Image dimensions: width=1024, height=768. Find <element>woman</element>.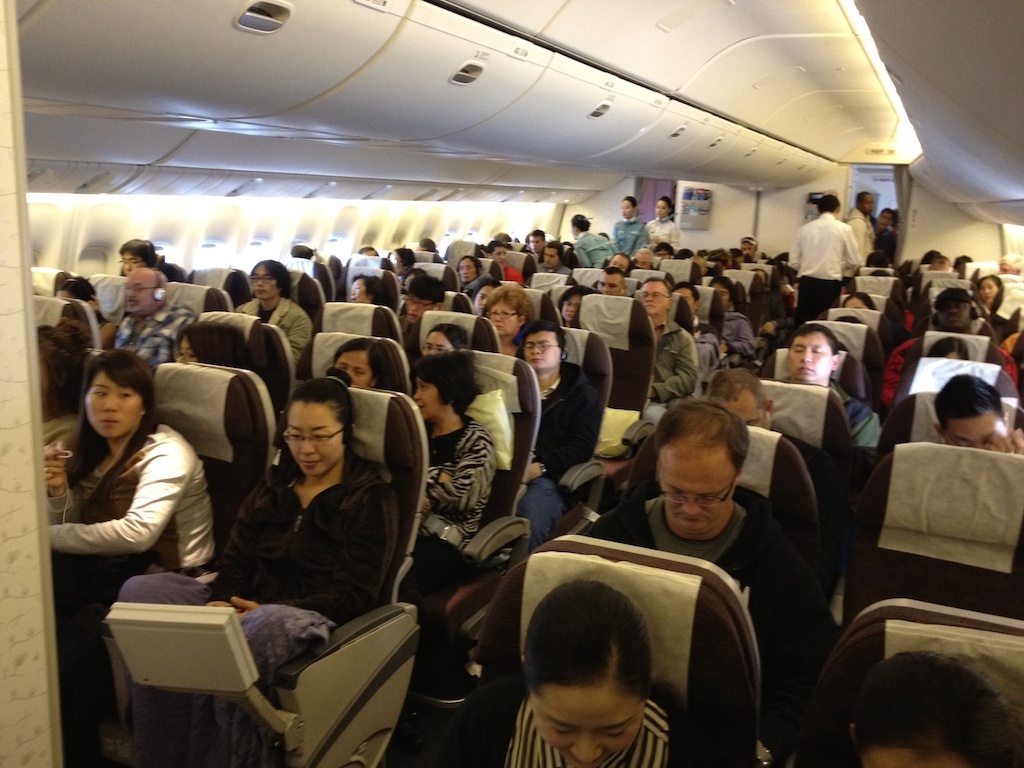
(847,289,868,307).
